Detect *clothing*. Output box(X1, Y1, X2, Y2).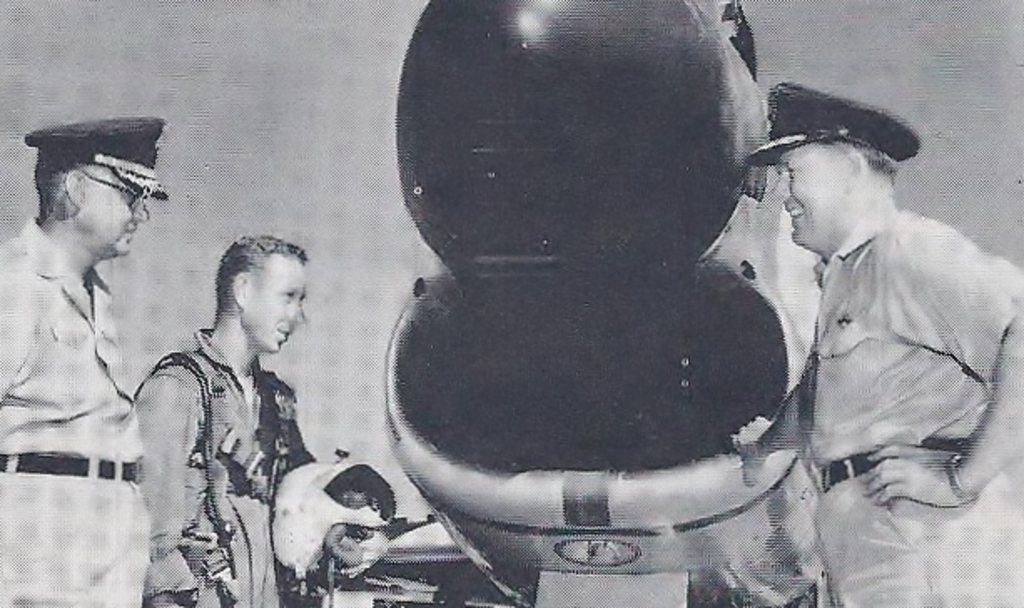
box(115, 327, 327, 606).
